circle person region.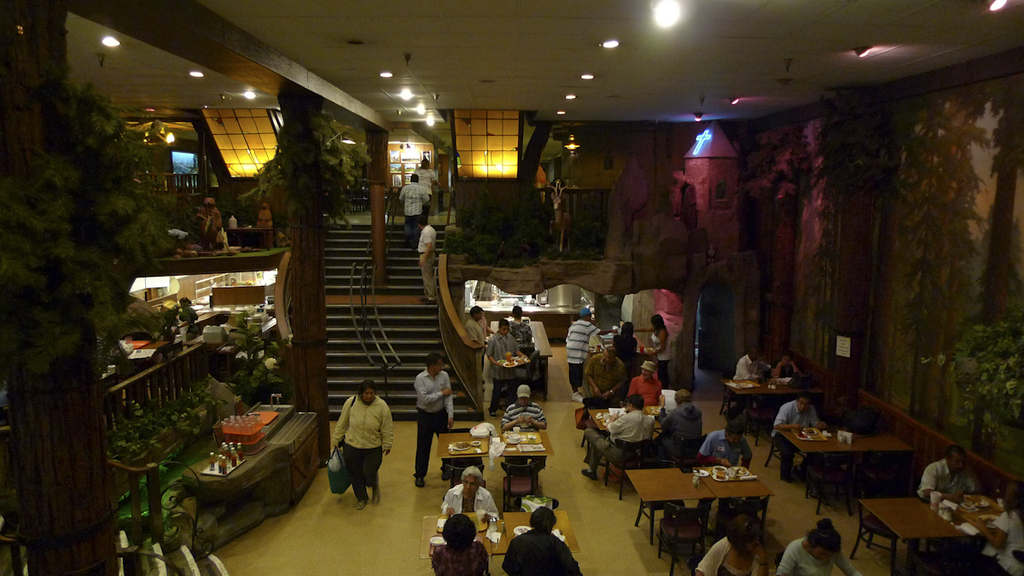
Region: (left=768, top=396, right=830, bottom=490).
